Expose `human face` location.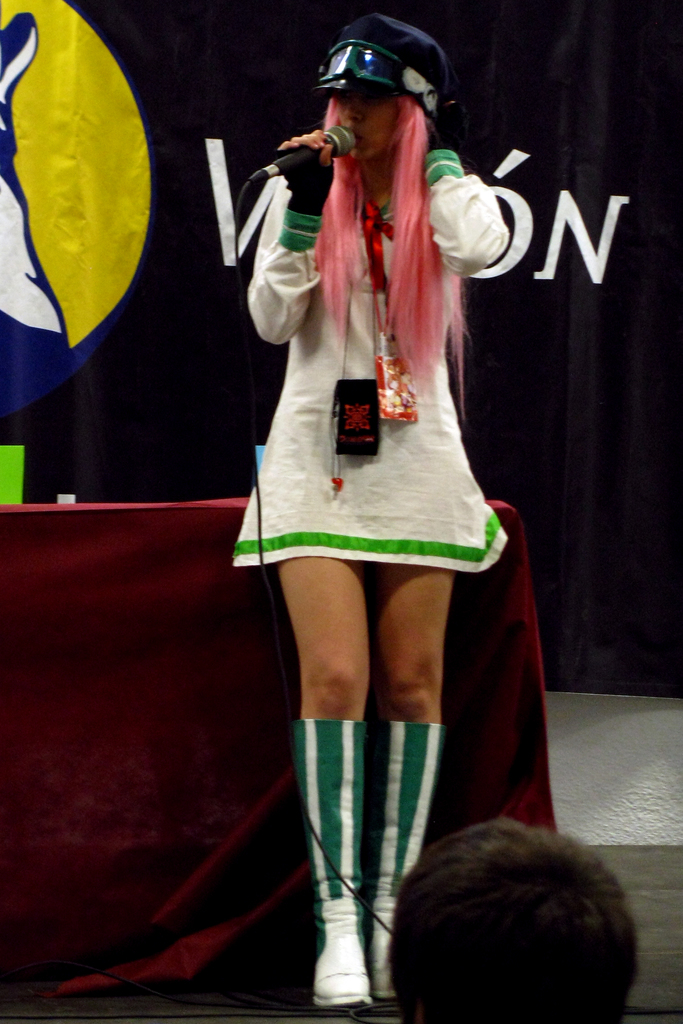
Exposed at bbox=[335, 78, 399, 166].
